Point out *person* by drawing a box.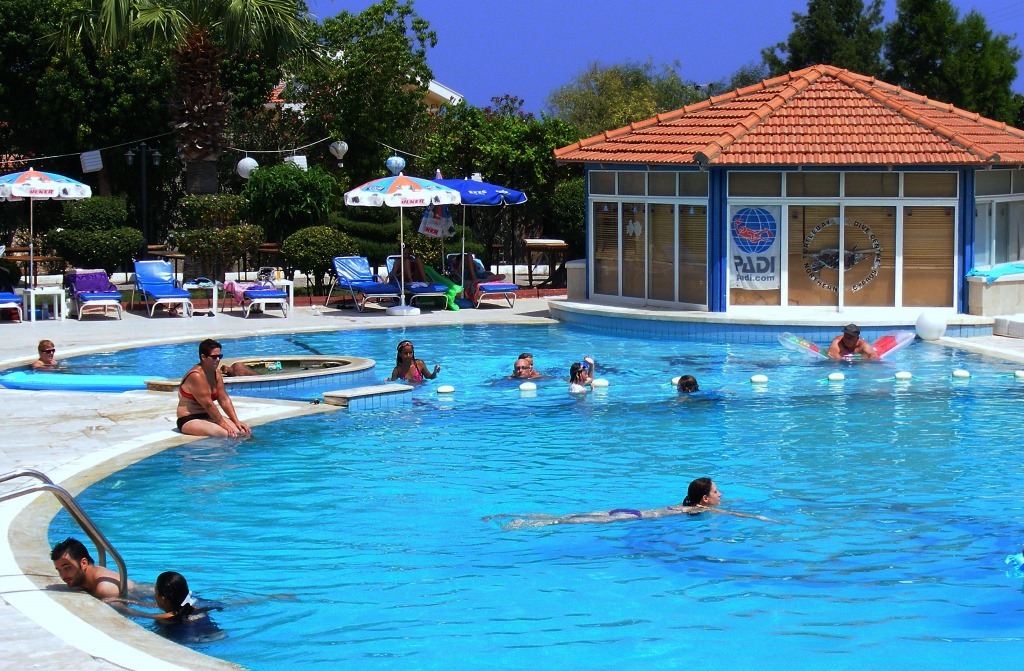
(left=482, top=474, right=784, bottom=540).
